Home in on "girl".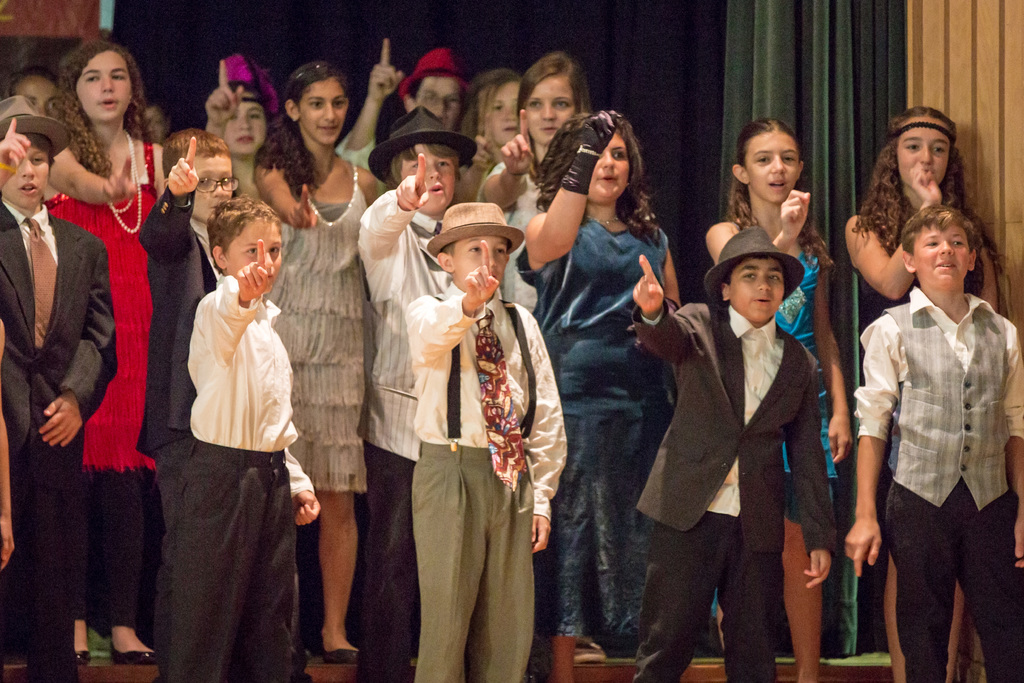
Homed in at select_region(701, 110, 854, 682).
